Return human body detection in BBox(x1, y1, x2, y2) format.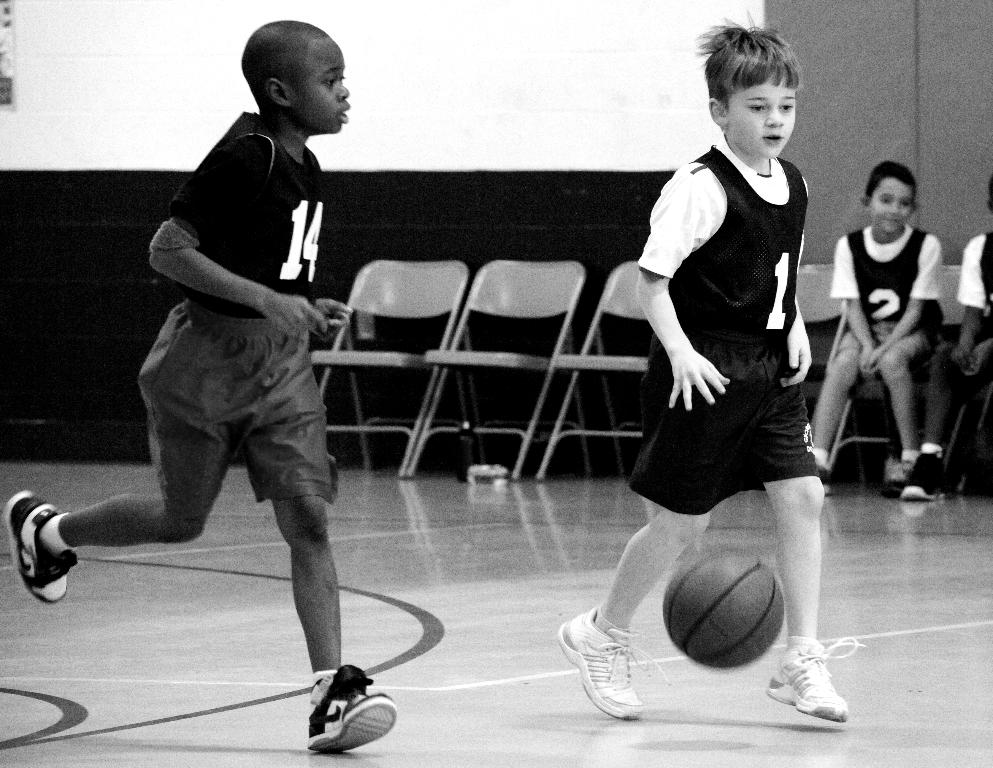
BBox(7, 19, 394, 751).
